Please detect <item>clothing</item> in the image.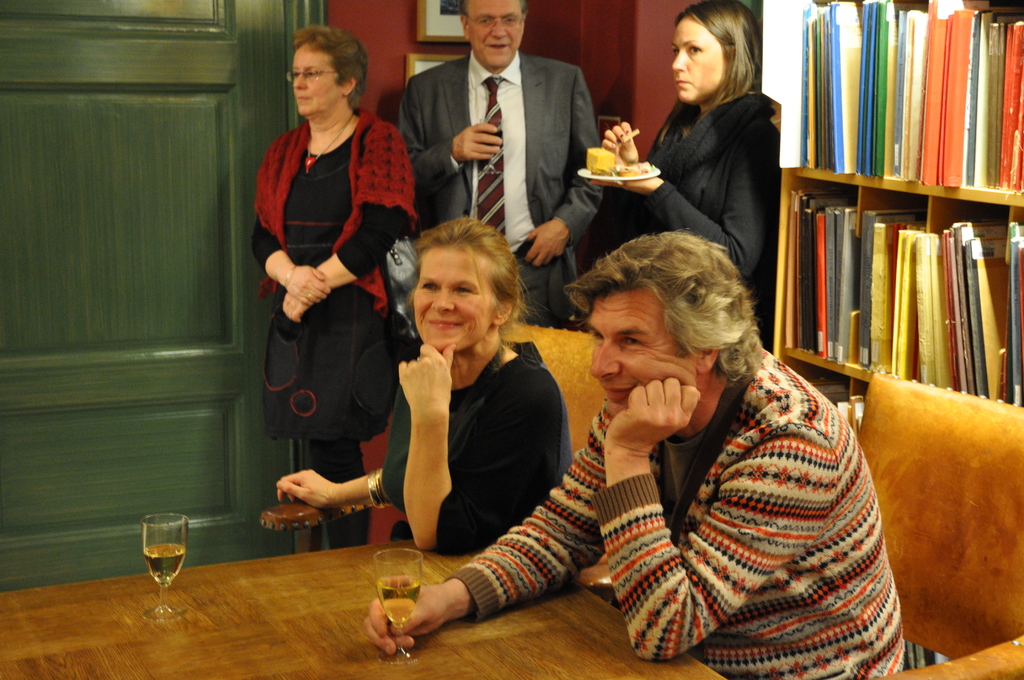
BBox(440, 340, 928, 679).
